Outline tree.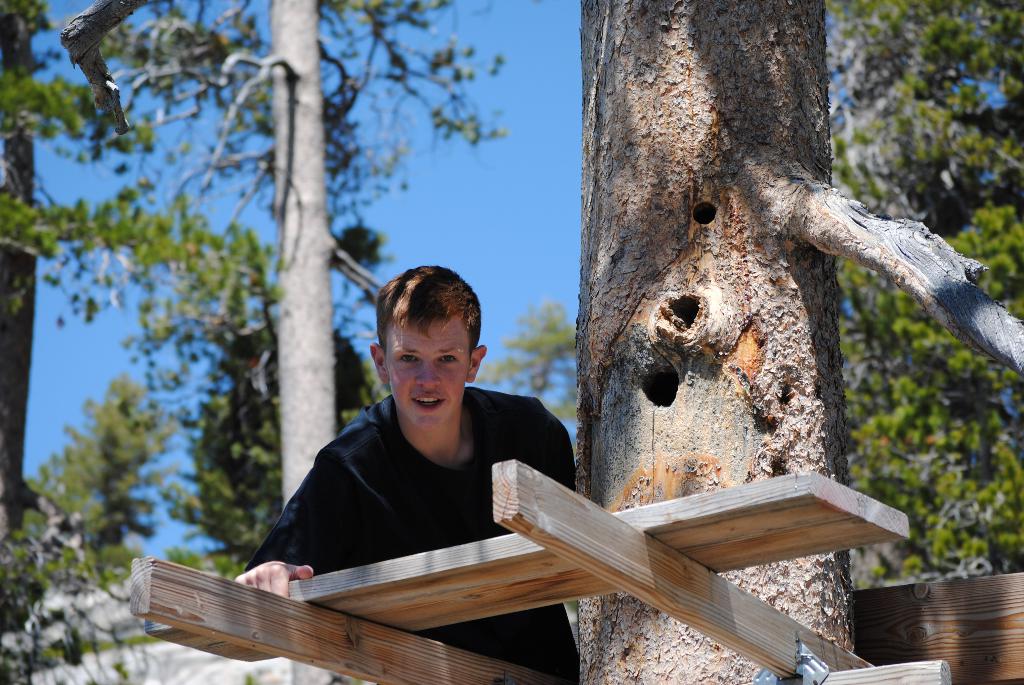
Outline: 576/0/1023/684.
